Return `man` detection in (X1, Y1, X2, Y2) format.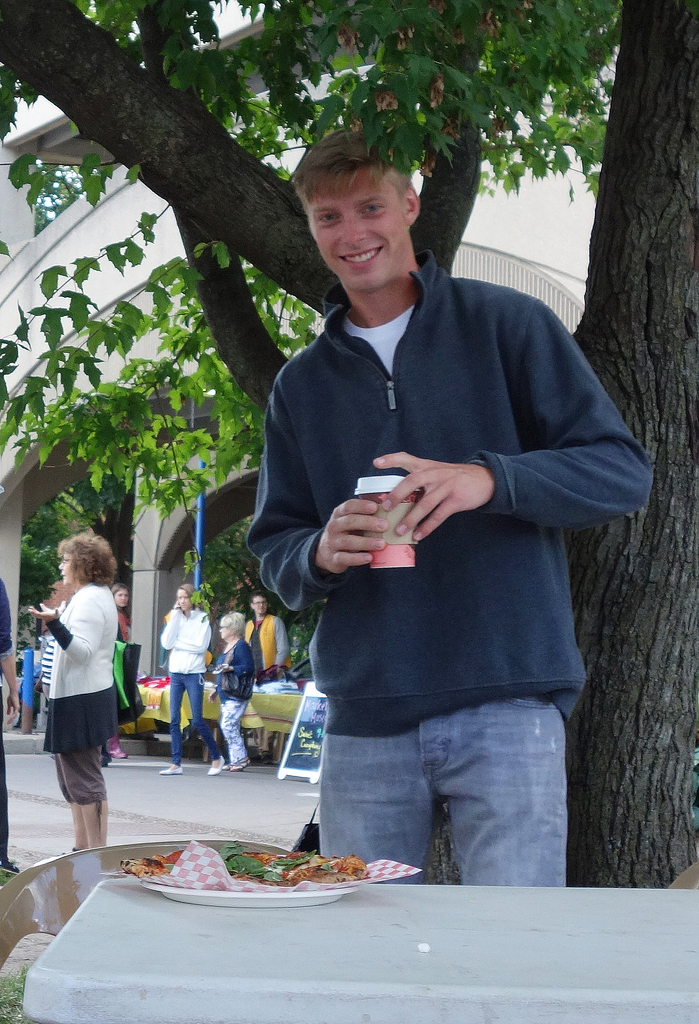
(232, 135, 626, 904).
